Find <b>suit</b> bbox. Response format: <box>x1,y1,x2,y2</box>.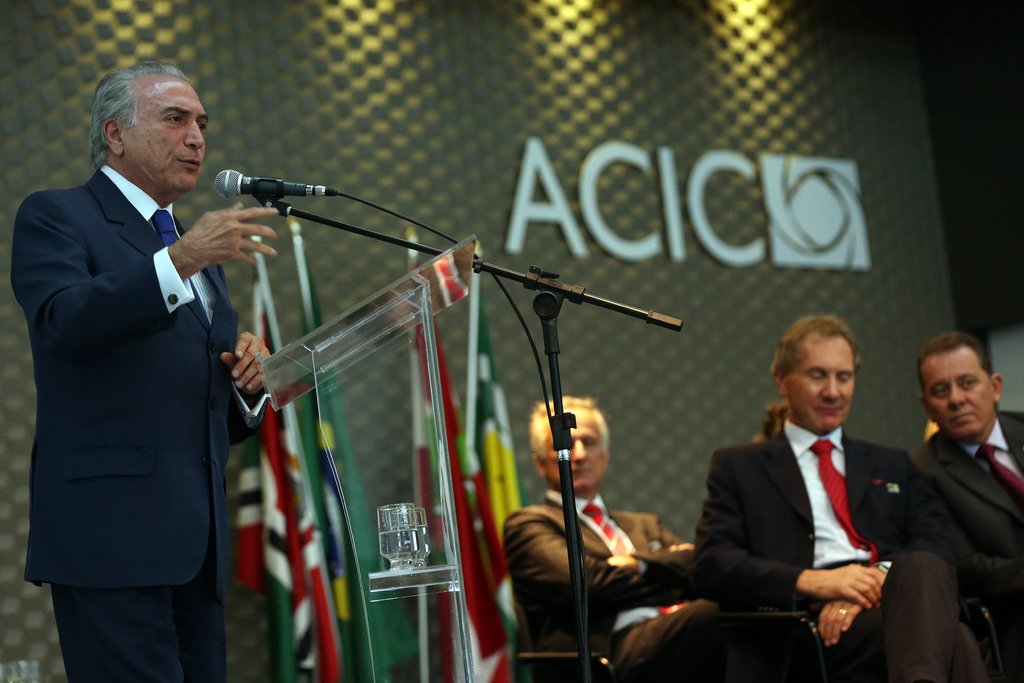
<box>916,417,1023,563</box>.
